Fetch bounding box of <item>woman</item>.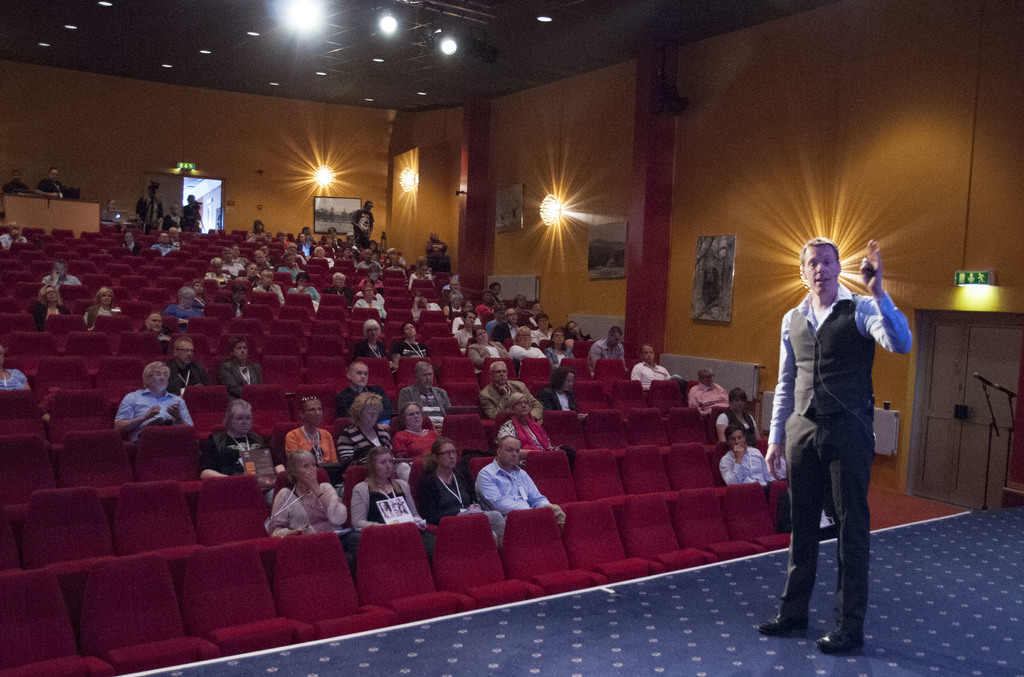
Bbox: (290,270,320,305).
